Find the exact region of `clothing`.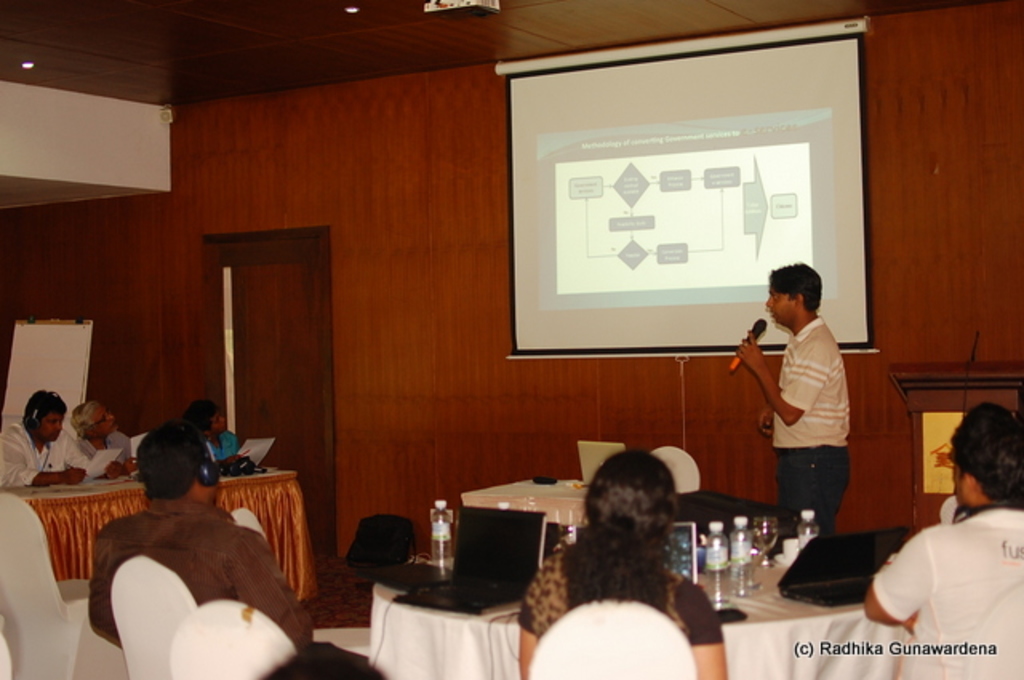
Exact region: [left=752, top=262, right=882, bottom=563].
